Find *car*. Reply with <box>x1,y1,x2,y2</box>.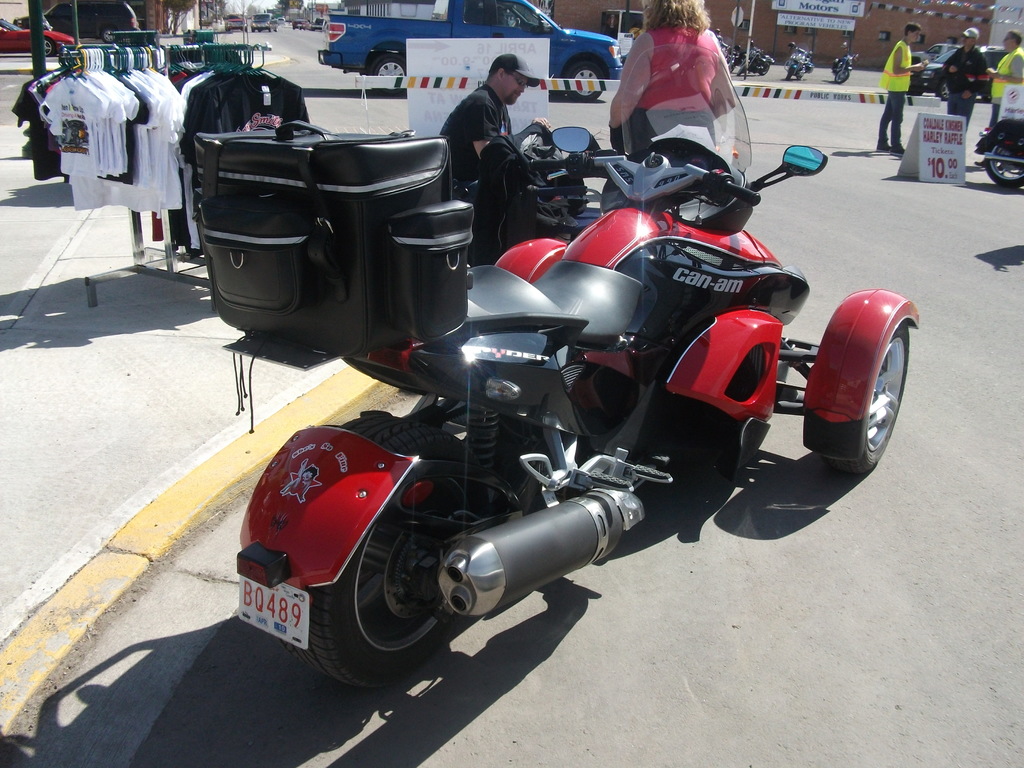
<box>319,0,623,103</box>.
